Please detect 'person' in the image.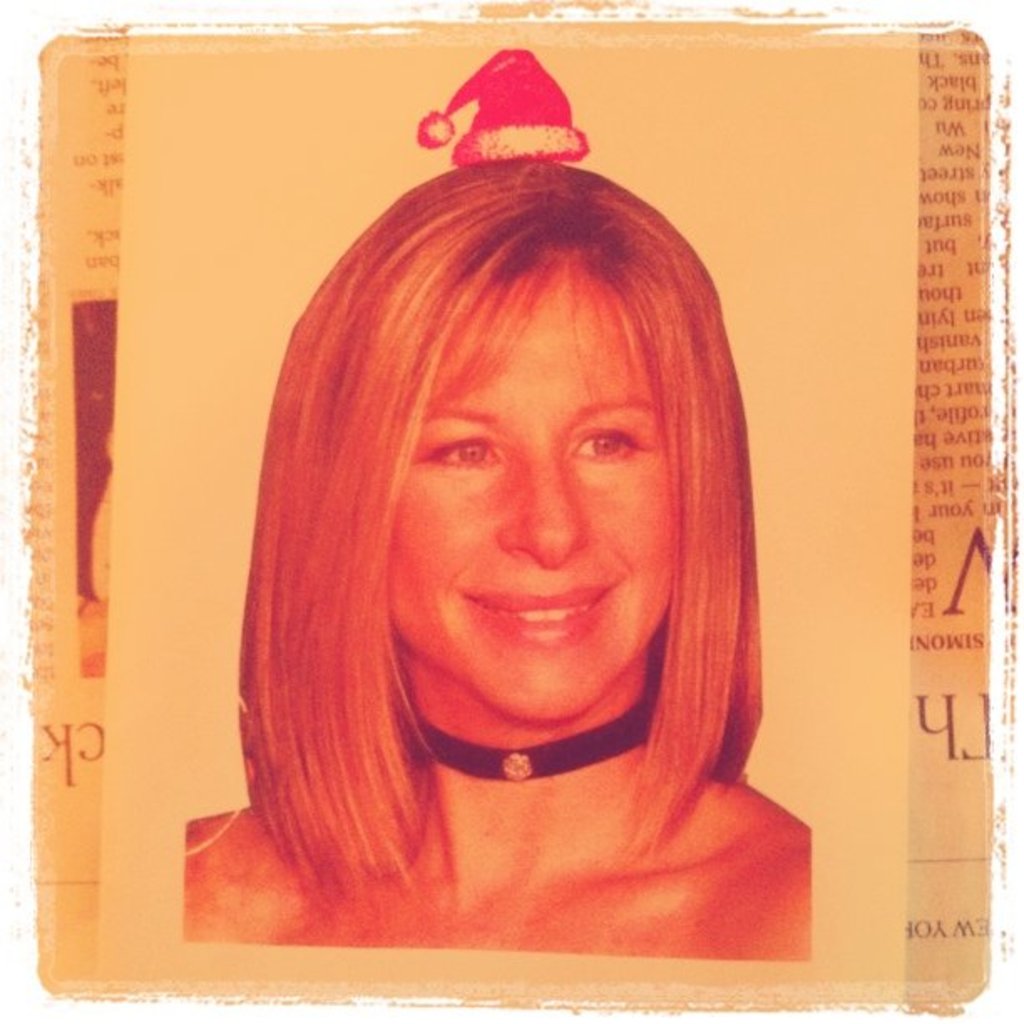
[197, 82, 865, 954].
